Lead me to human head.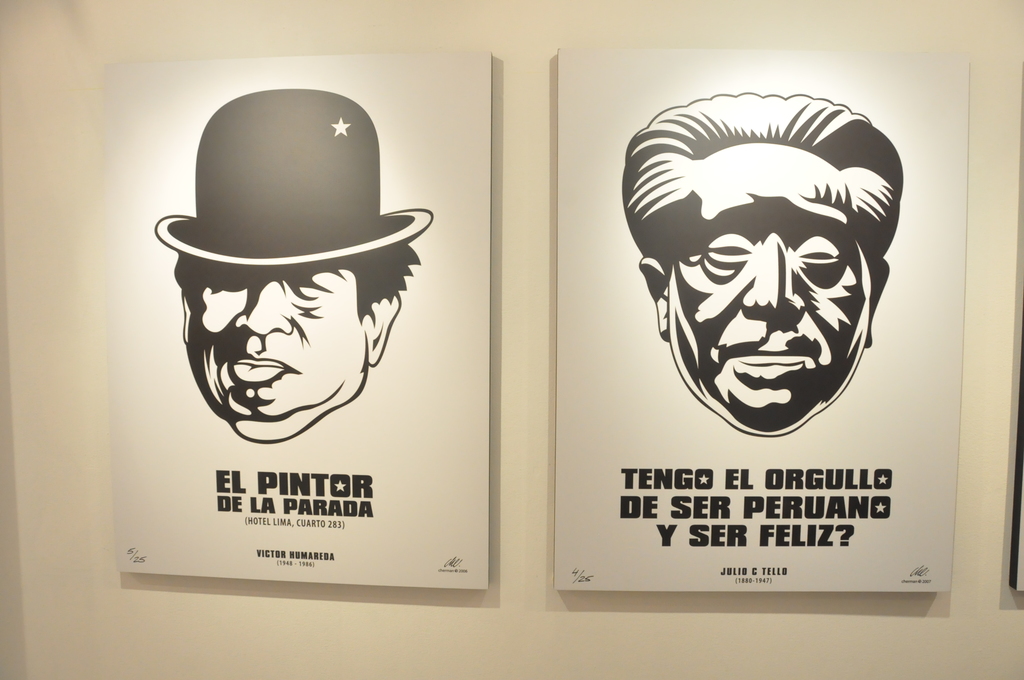
Lead to <region>630, 90, 897, 437</region>.
